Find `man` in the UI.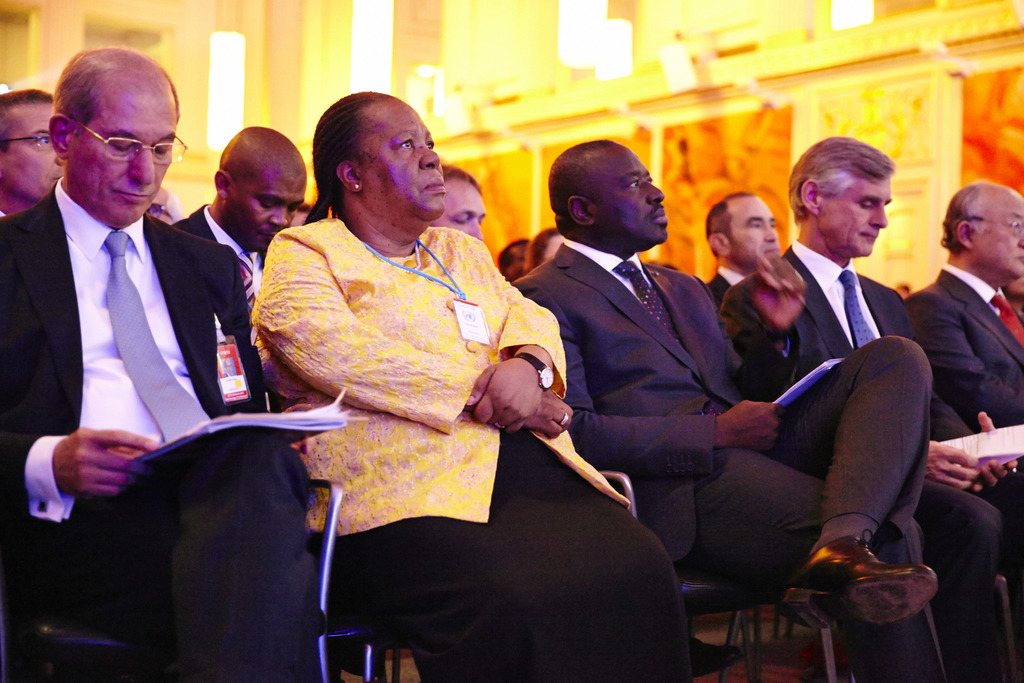
UI element at <region>510, 139, 954, 682</region>.
